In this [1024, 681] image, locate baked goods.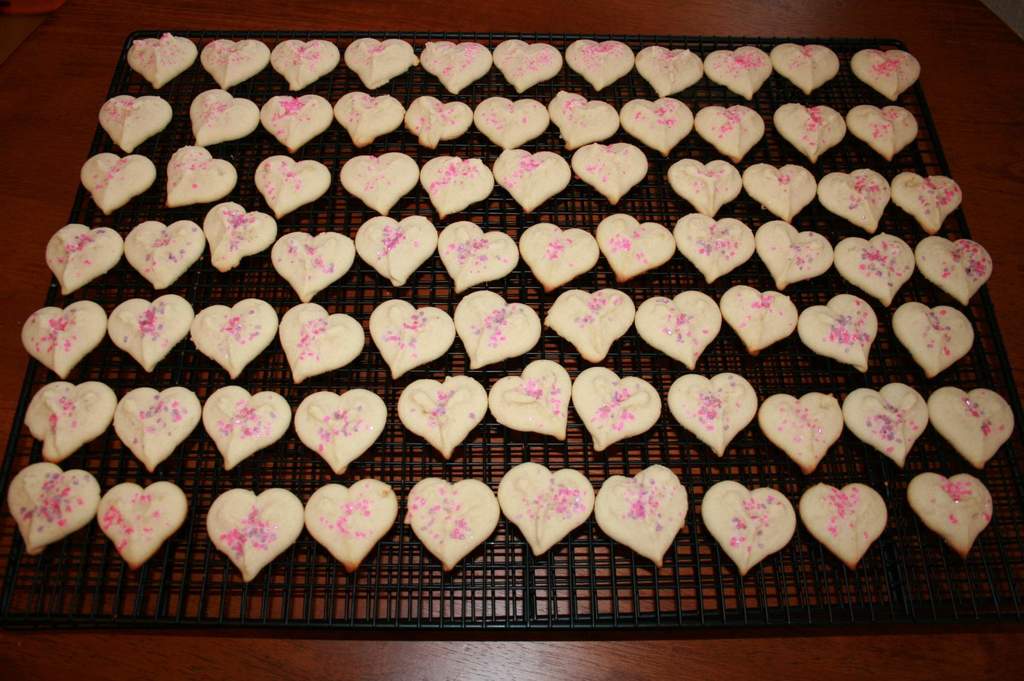
Bounding box: 818 170 891 236.
